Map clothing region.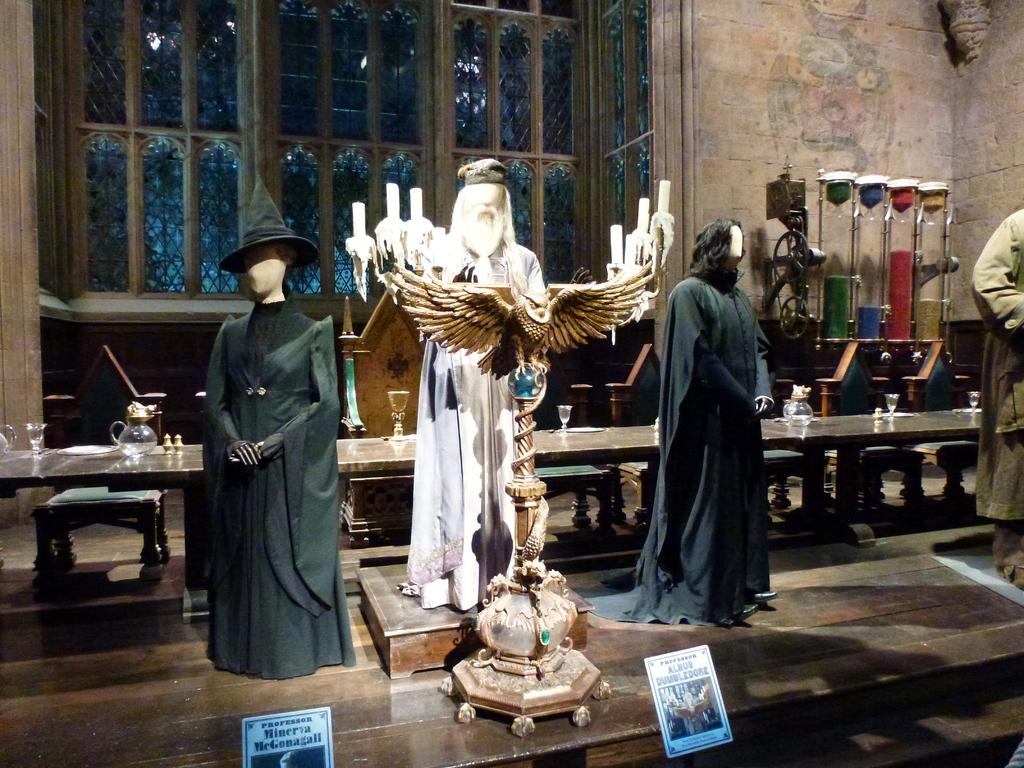
Mapped to <bbox>389, 239, 547, 616</bbox>.
